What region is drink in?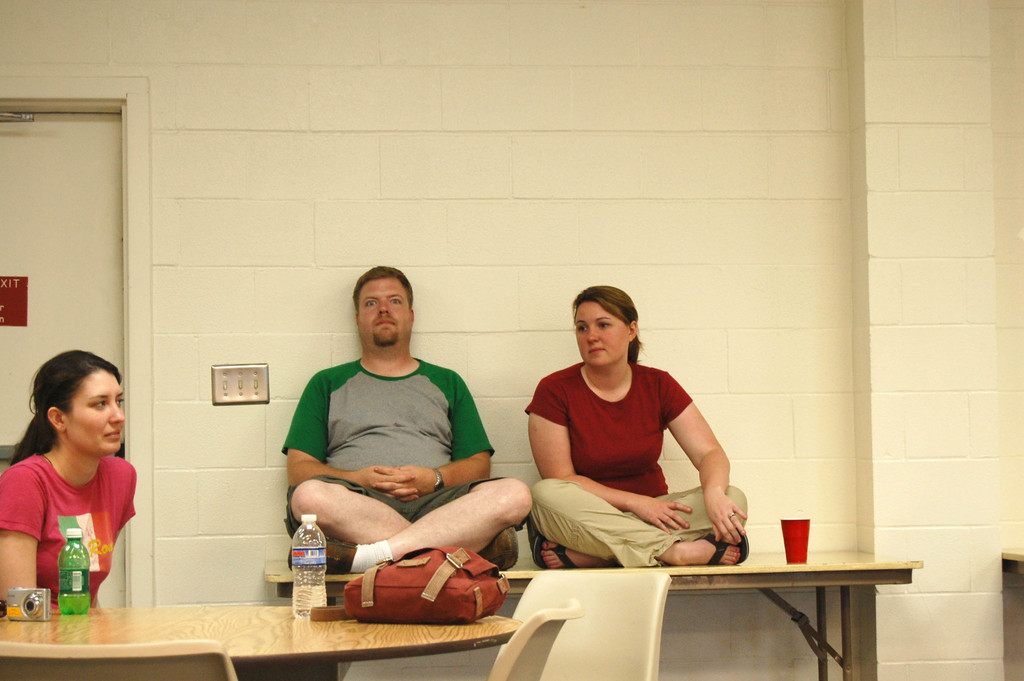
select_region(58, 531, 88, 611).
